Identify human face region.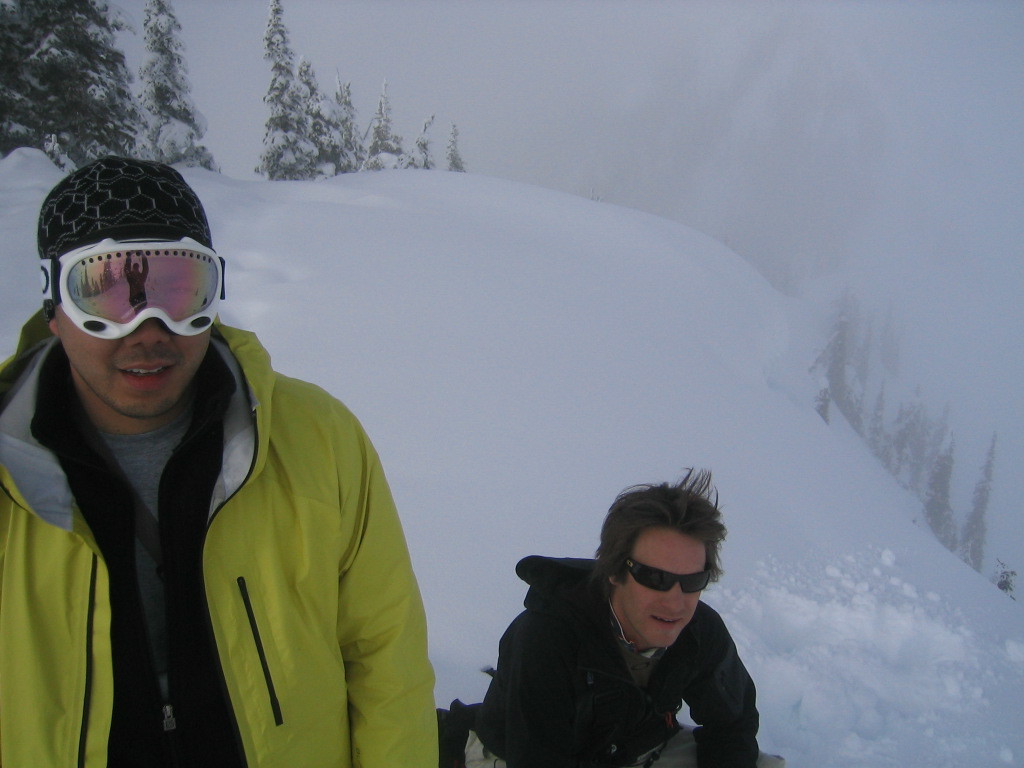
Region: Rect(620, 536, 712, 643).
